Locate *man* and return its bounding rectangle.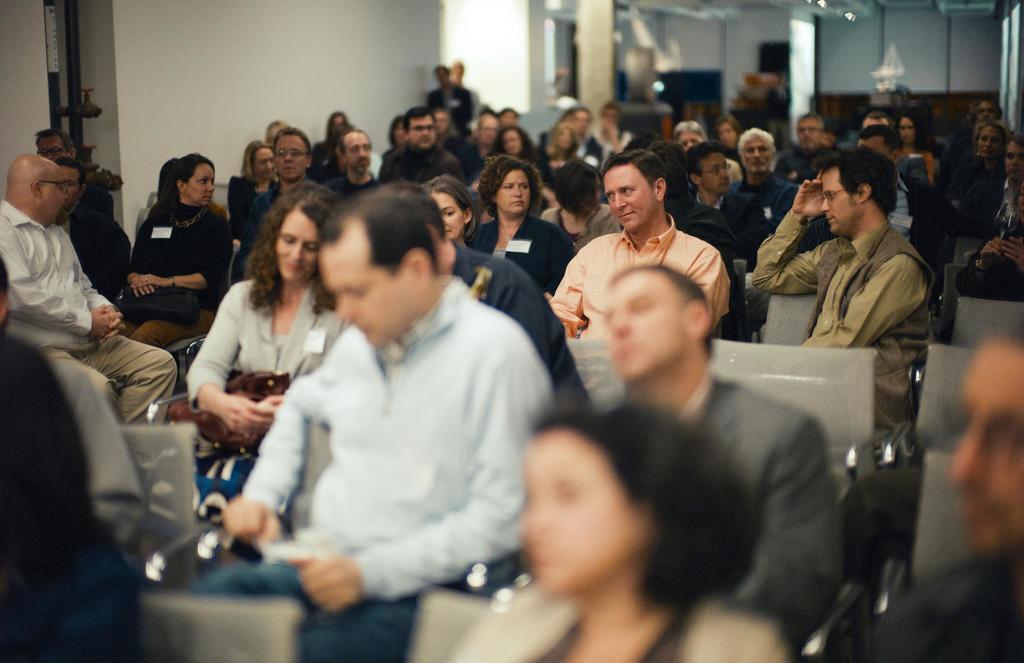
bbox(30, 127, 77, 154).
